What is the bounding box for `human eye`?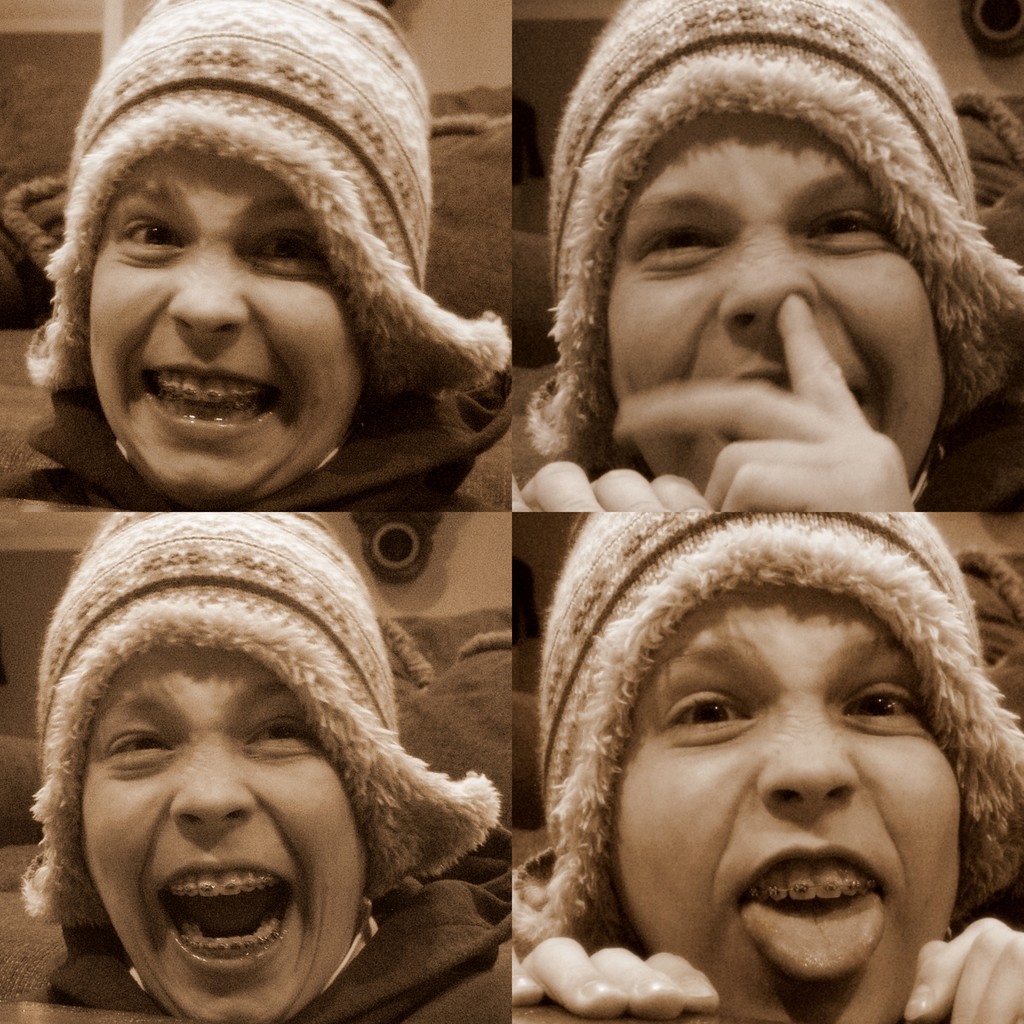
(836, 685, 927, 732).
